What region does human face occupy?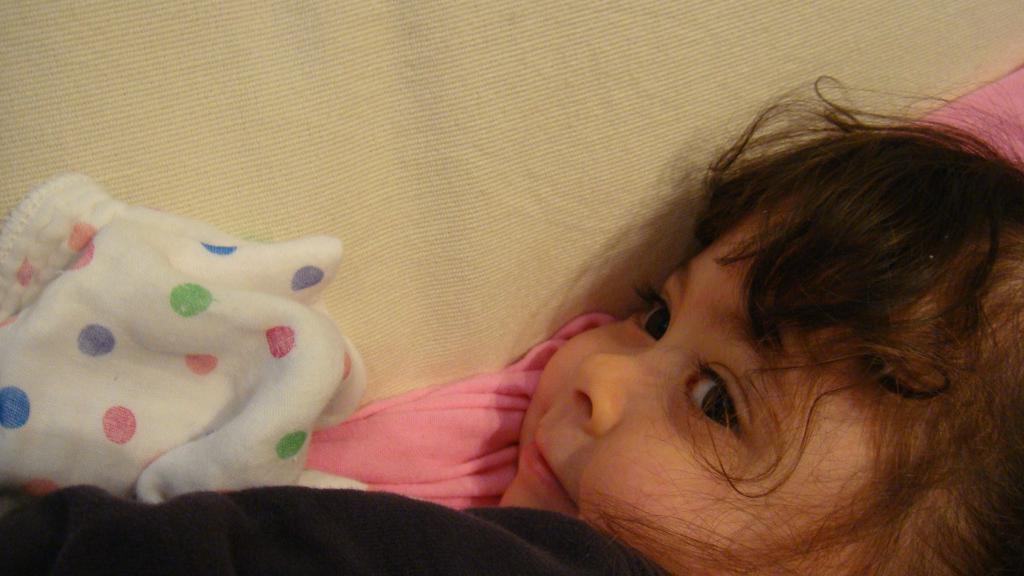
499,195,881,575.
